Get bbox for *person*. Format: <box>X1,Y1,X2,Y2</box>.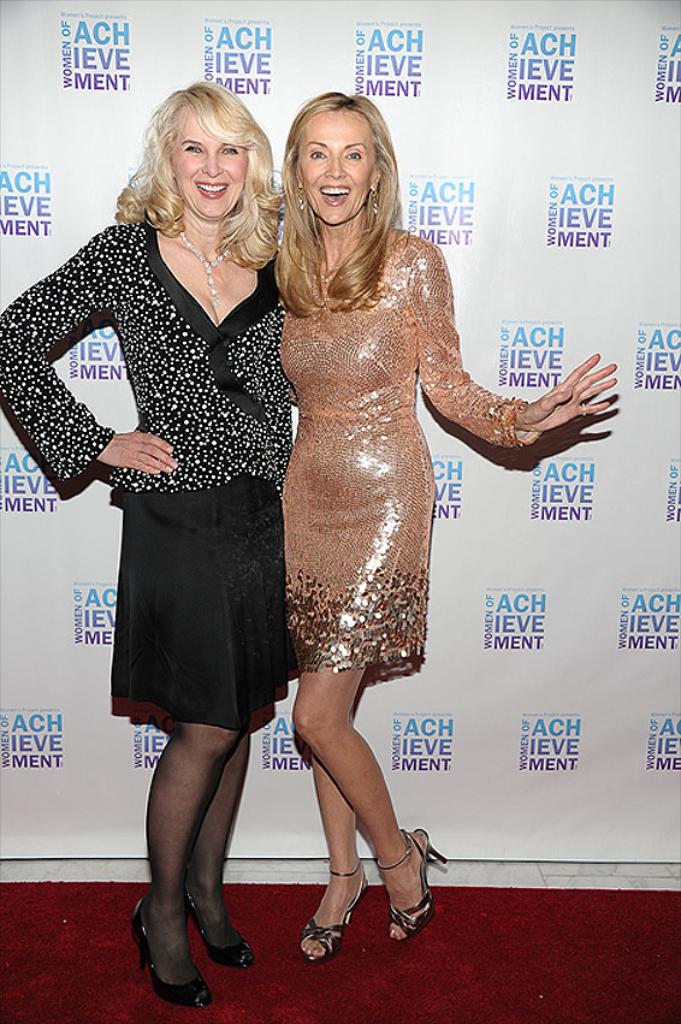
<box>221,103,578,928</box>.
